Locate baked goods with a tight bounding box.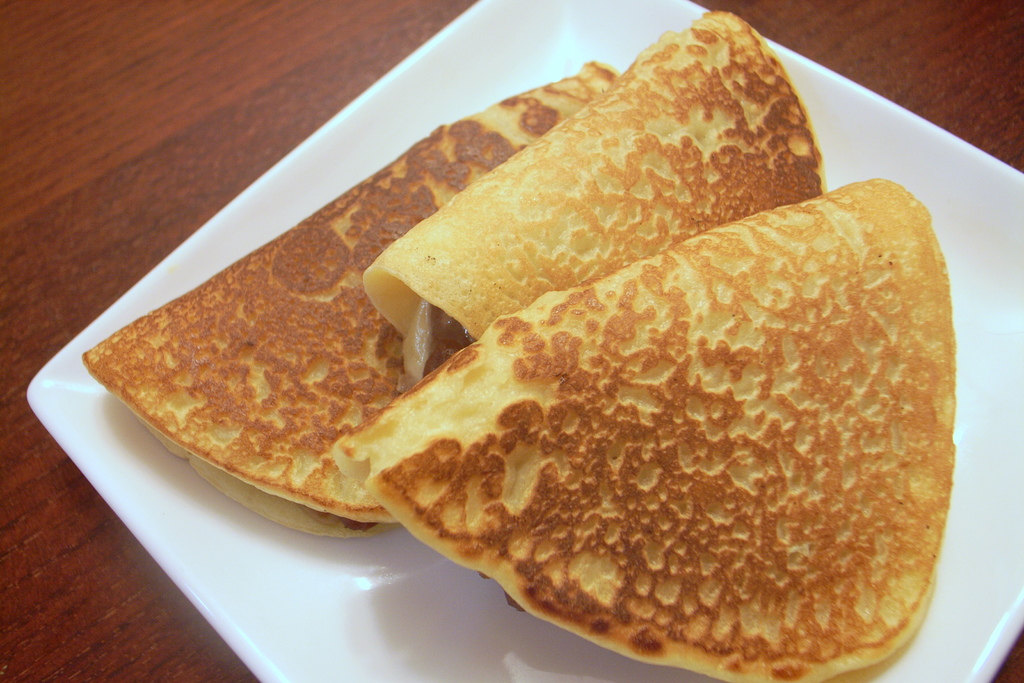
select_region(336, 173, 954, 682).
